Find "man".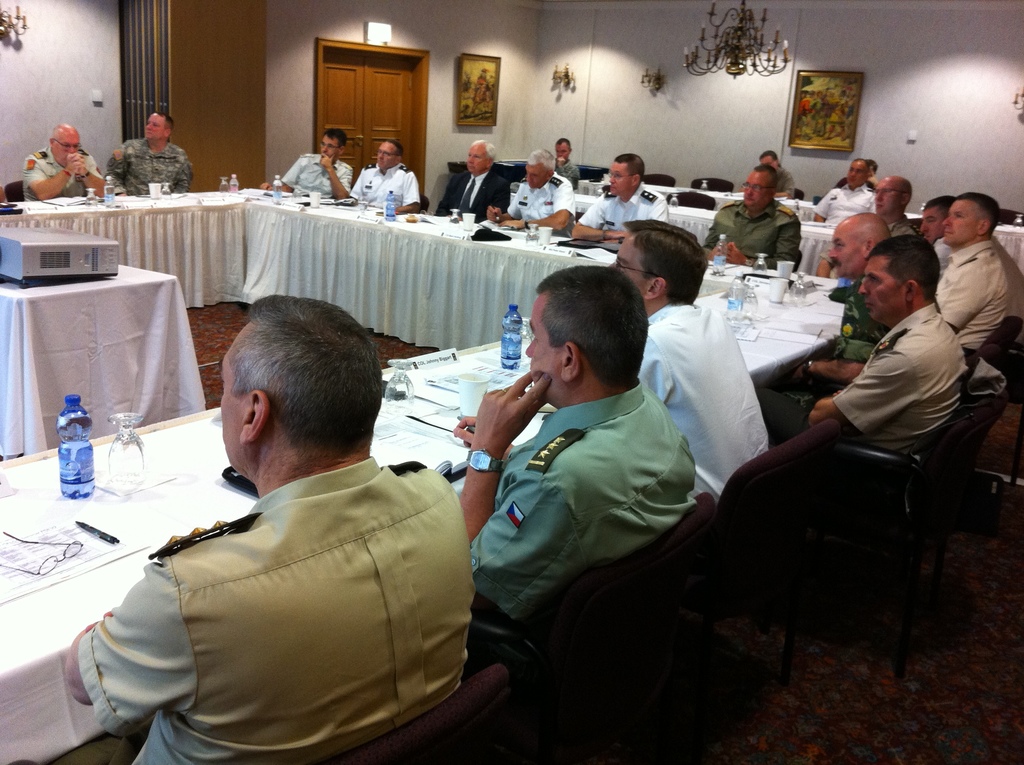
(left=860, top=166, right=915, bottom=244).
